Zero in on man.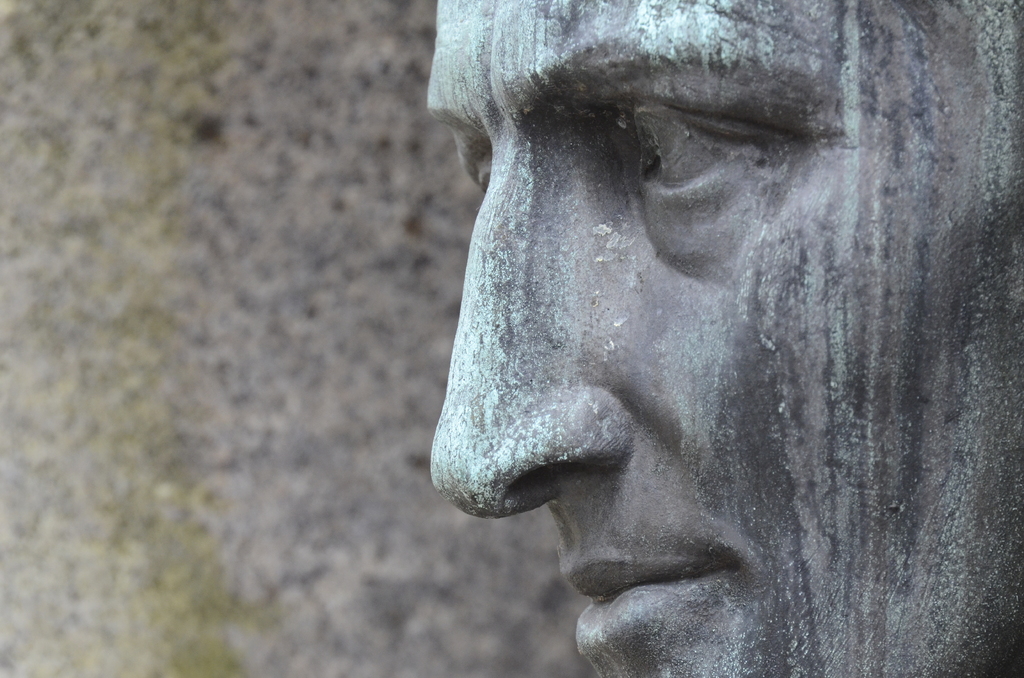
Zeroed in: <bbox>365, 7, 1002, 677</bbox>.
